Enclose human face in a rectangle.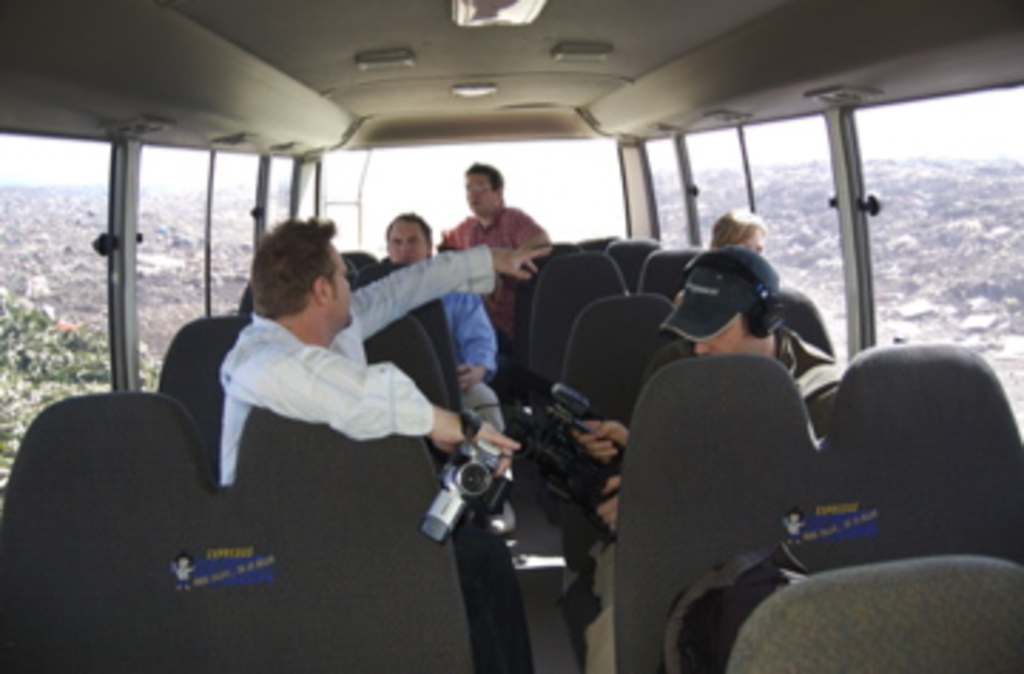
[694,313,762,358].
